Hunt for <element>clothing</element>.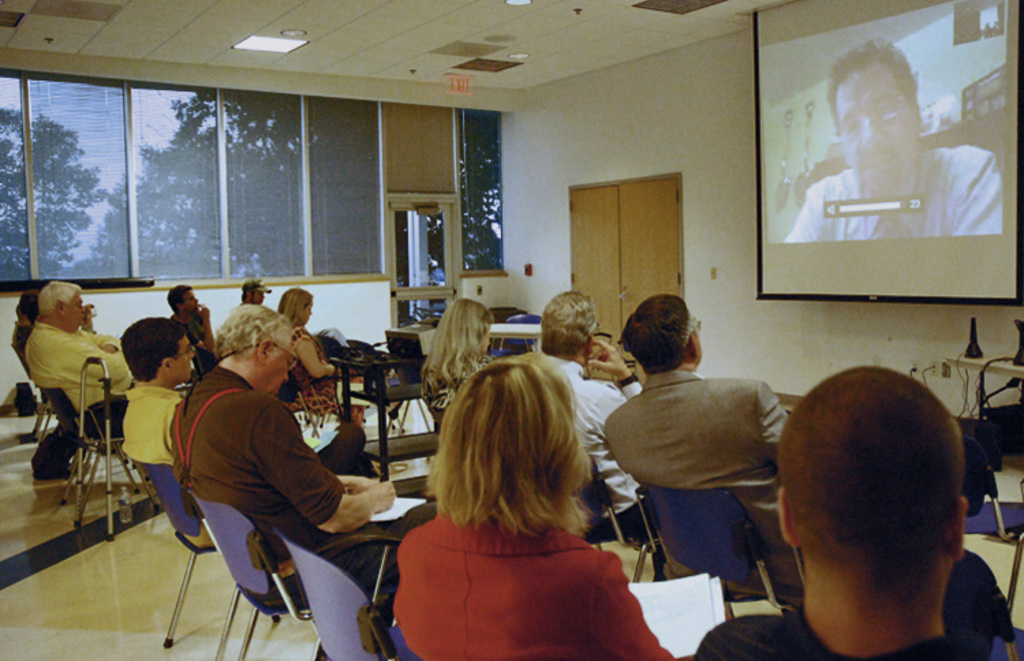
Hunted down at box=[594, 359, 800, 612].
